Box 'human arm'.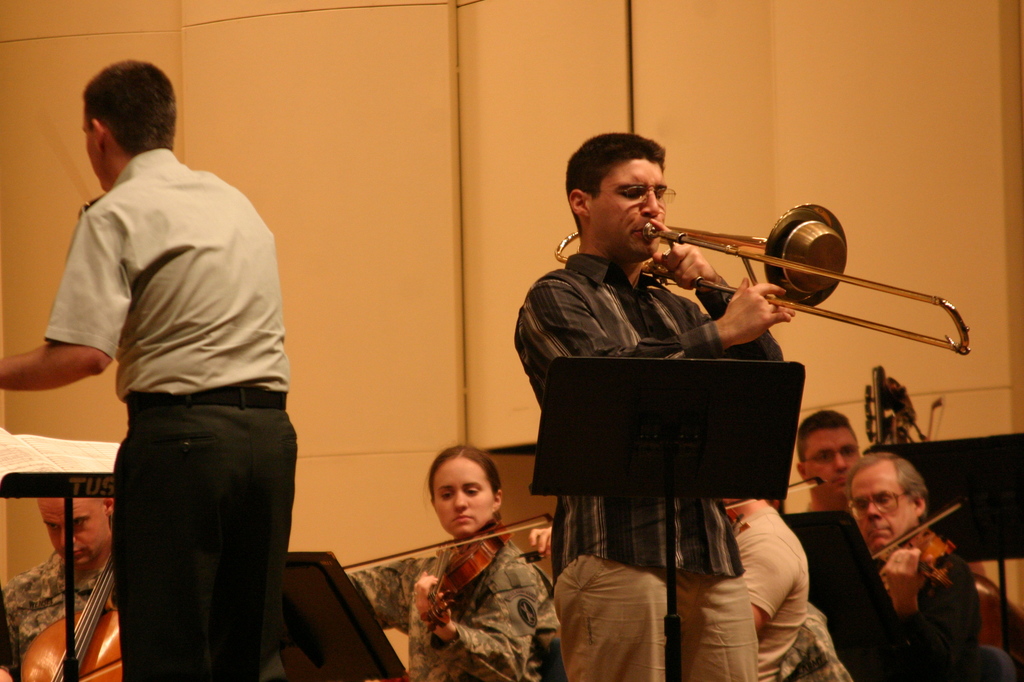
351 557 422 633.
